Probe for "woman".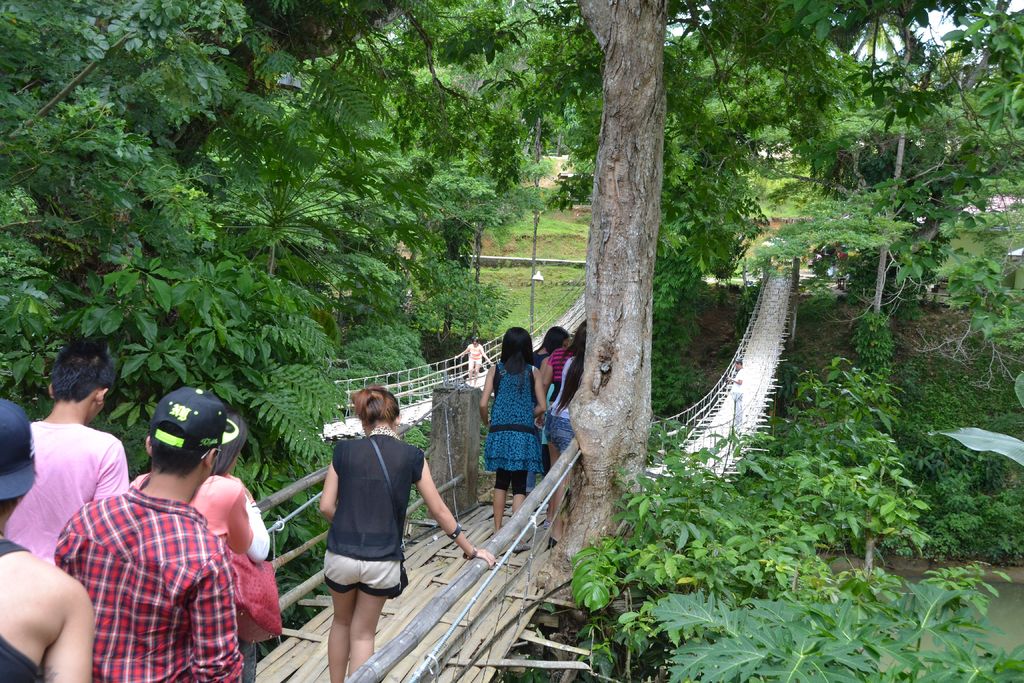
Probe result: 308 379 493 680.
